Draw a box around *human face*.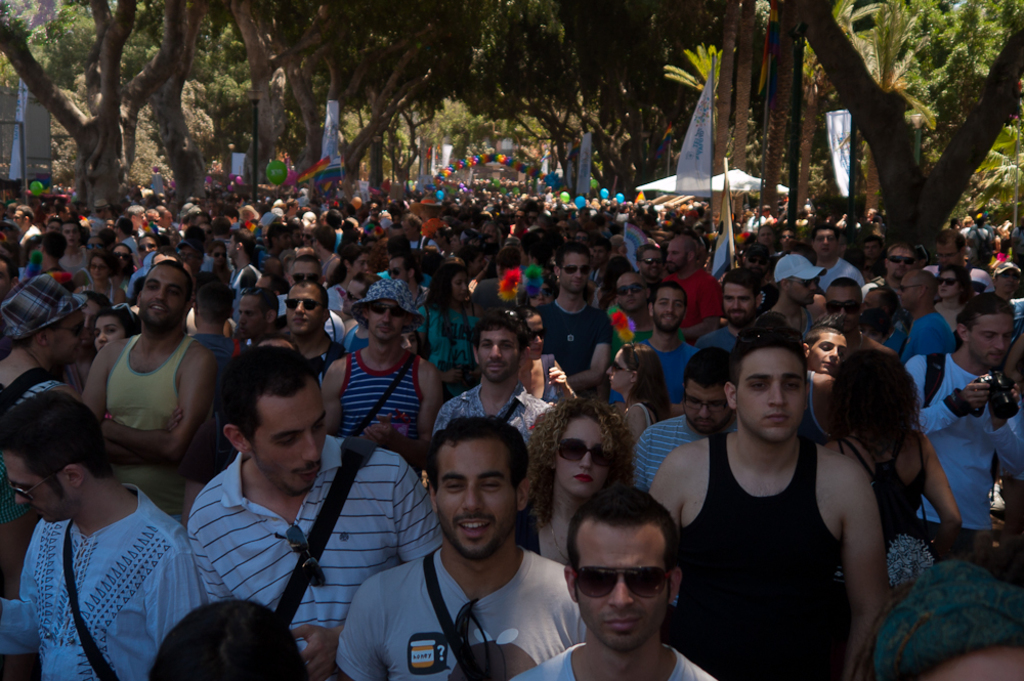
(left=254, top=381, right=328, bottom=497).
